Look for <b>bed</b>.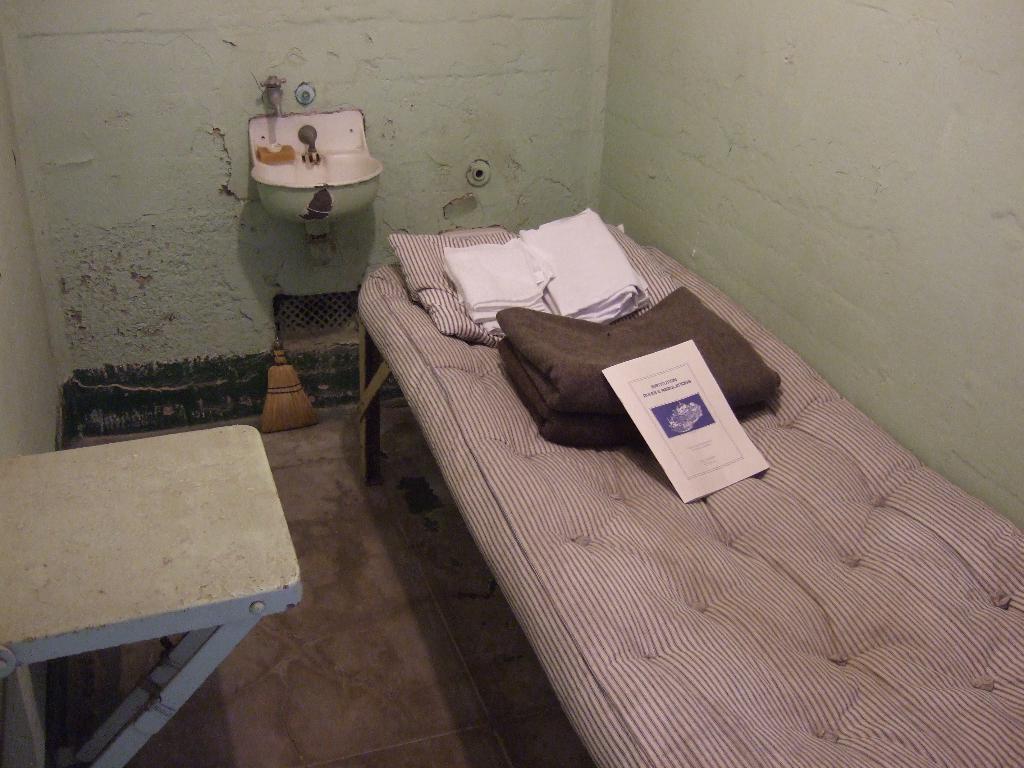
Found: <region>360, 216, 1023, 767</region>.
